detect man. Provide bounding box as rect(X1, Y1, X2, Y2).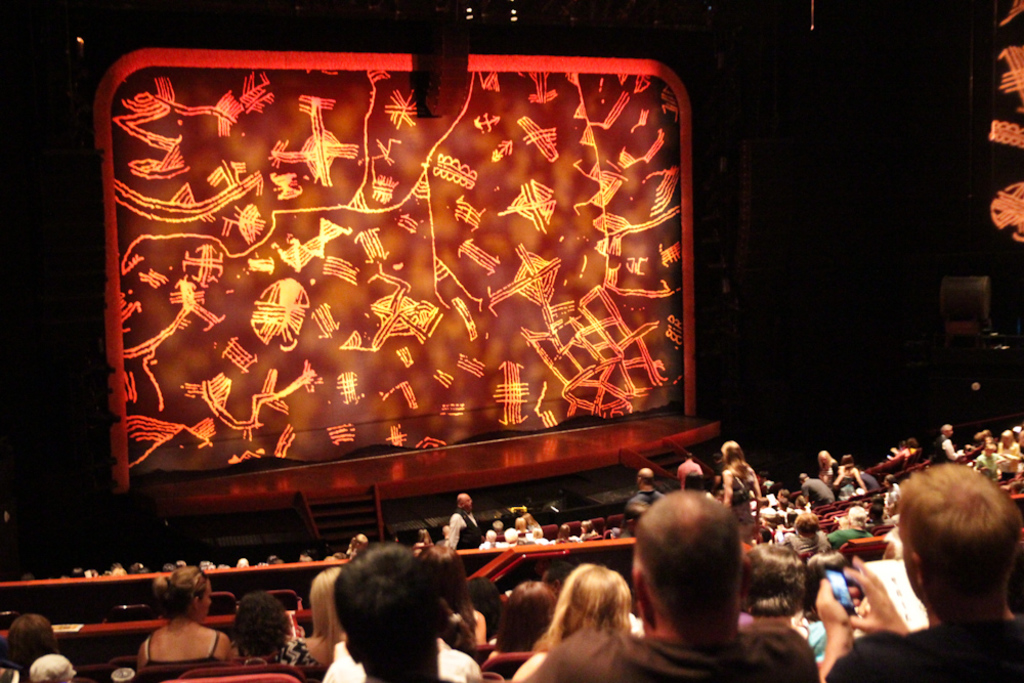
rect(797, 475, 833, 503).
